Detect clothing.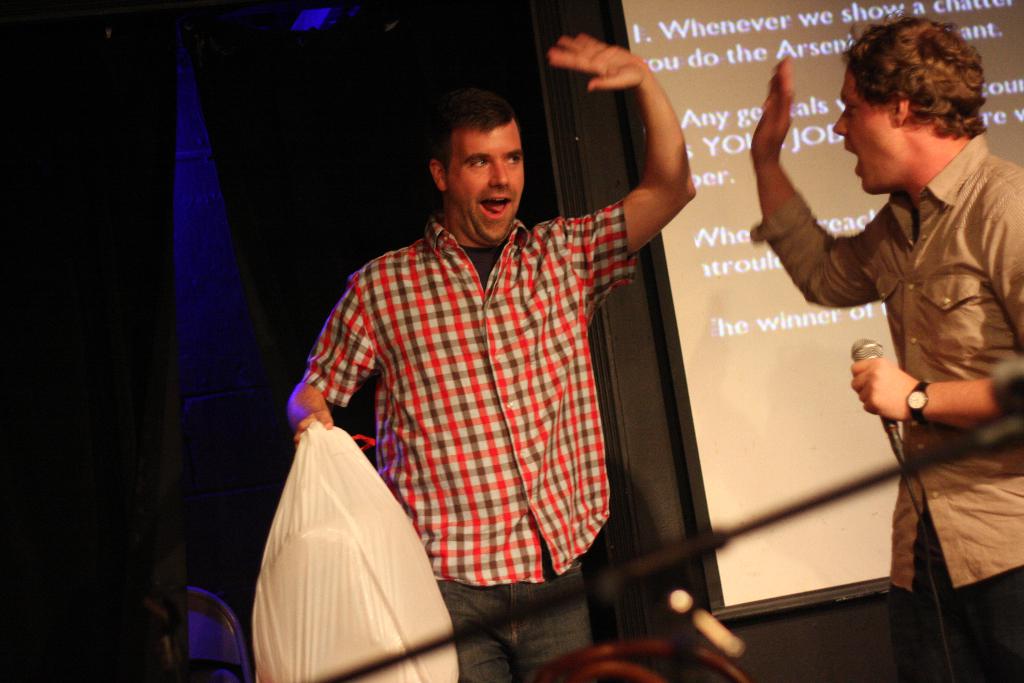
Detected at bbox=[926, 514, 1021, 658].
